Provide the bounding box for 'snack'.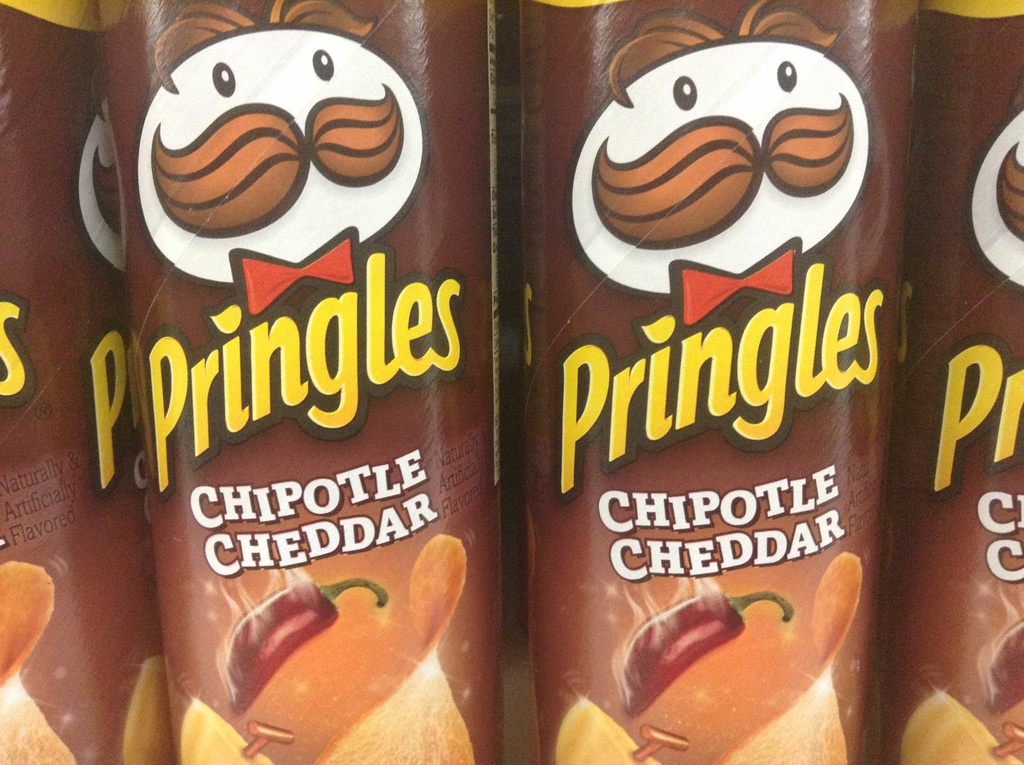
639,560,858,764.
